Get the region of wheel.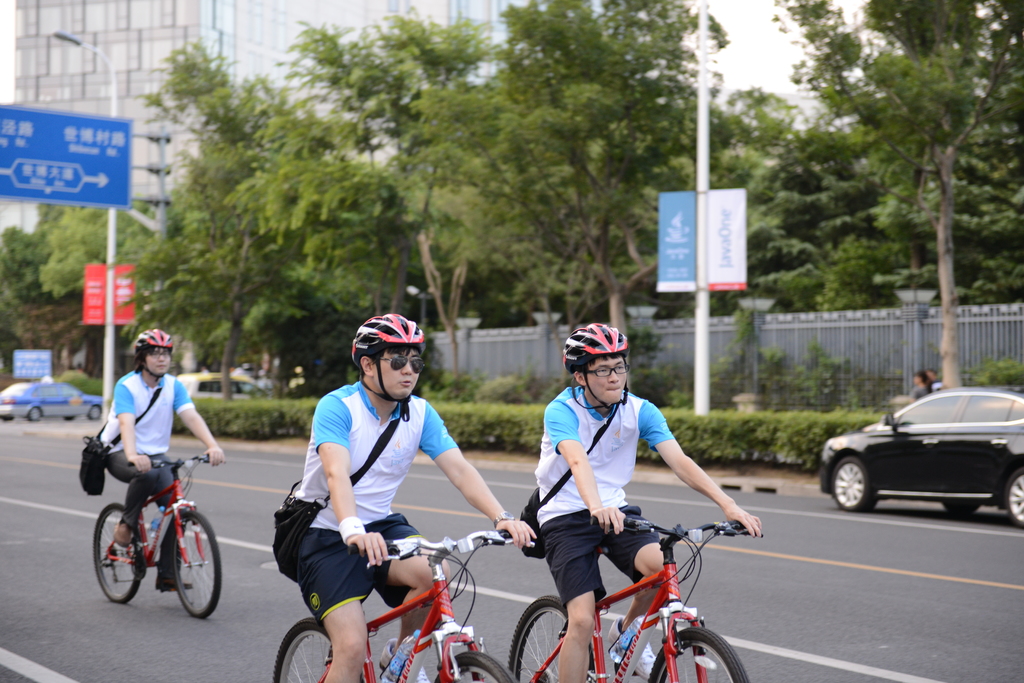
select_region(1002, 471, 1023, 526).
